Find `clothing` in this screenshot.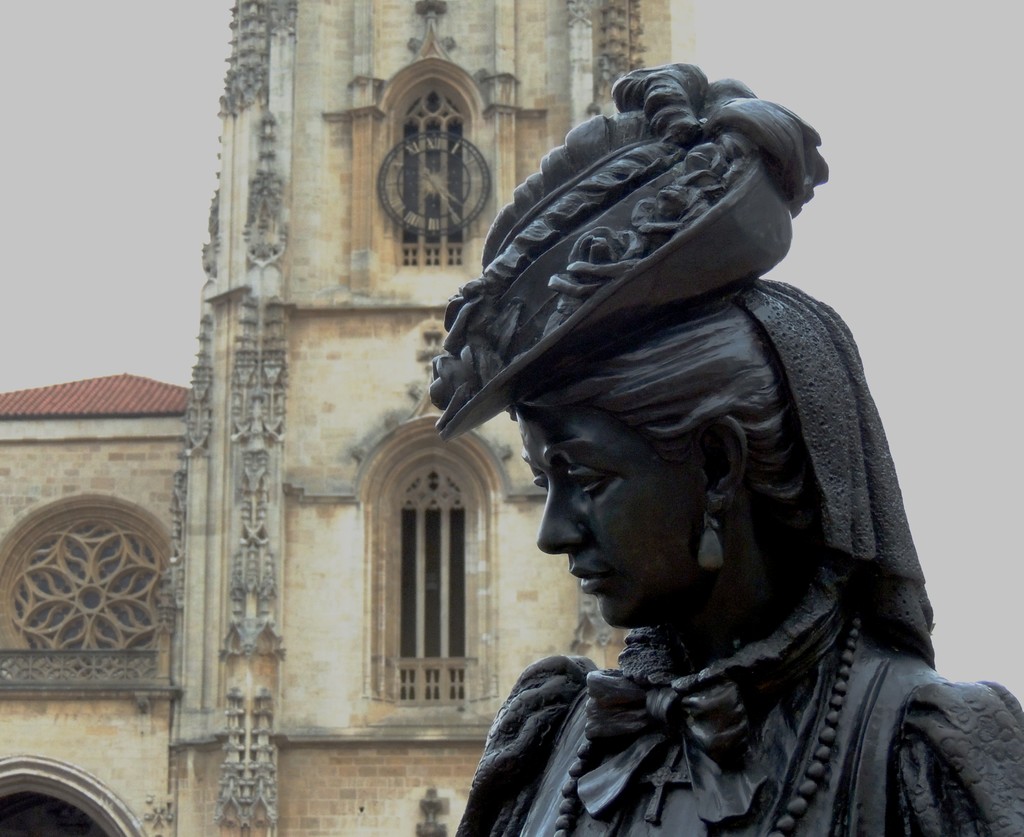
The bounding box for `clothing` is BBox(458, 562, 1023, 836).
